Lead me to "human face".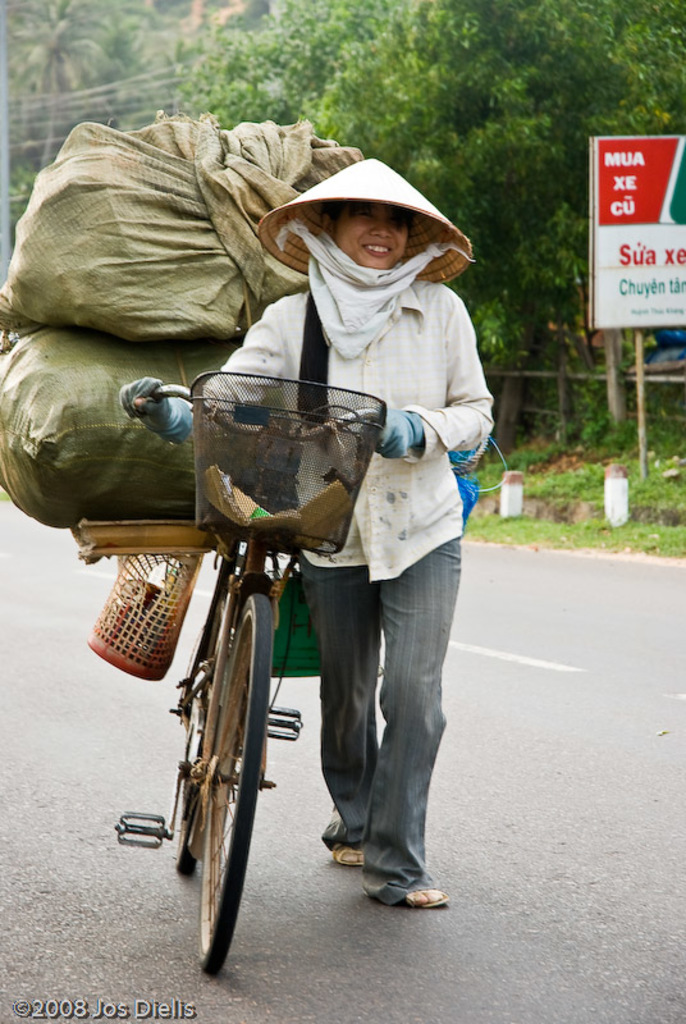
Lead to (left=326, top=205, right=408, bottom=266).
